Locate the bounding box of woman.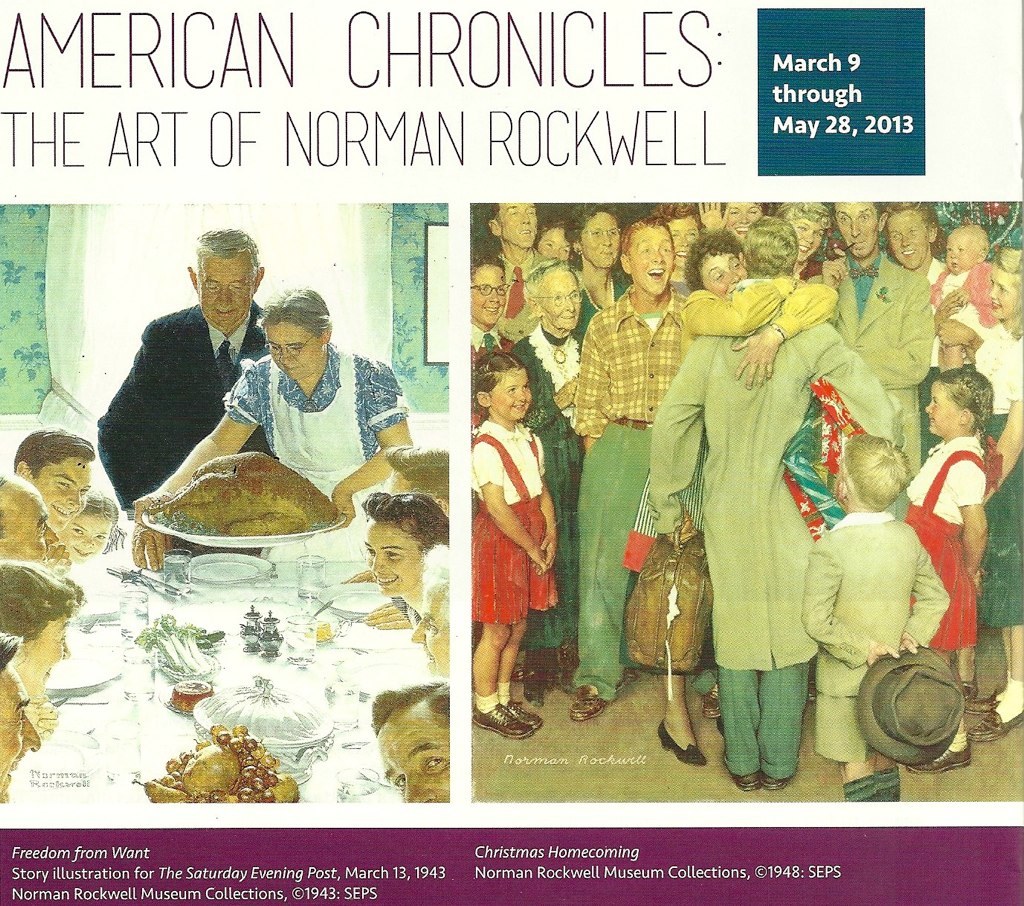
Bounding box: [x1=780, y1=207, x2=827, y2=286].
